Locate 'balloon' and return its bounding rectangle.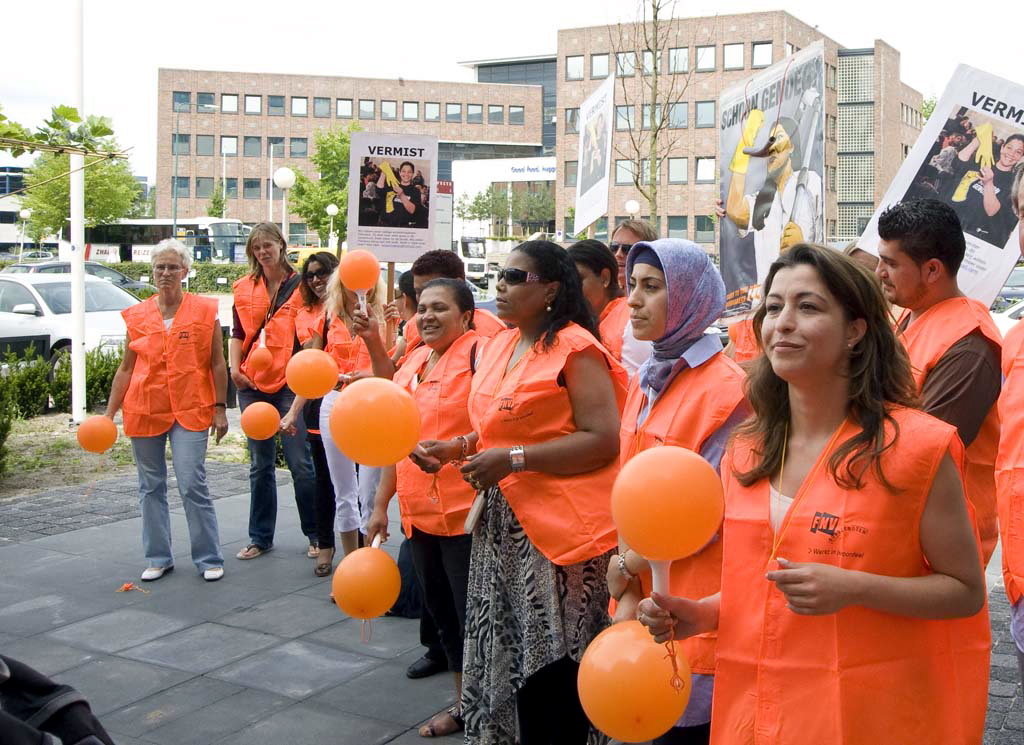
<bbox>283, 343, 337, 399</bbox>.
